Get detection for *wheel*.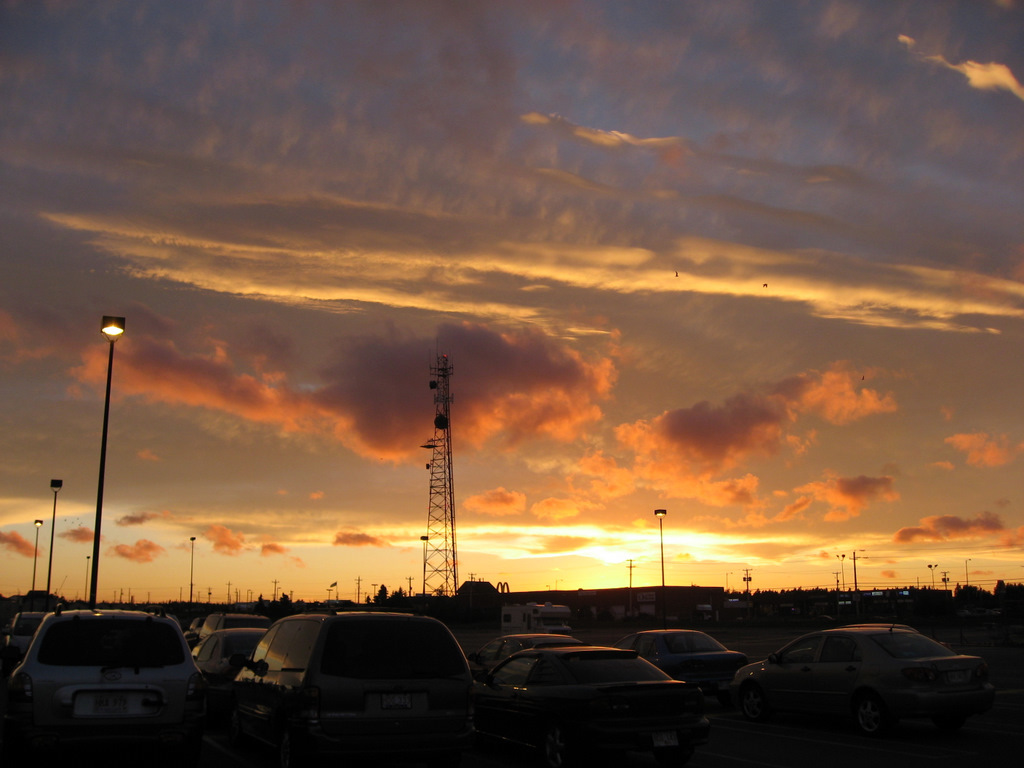
Detection: pyautogui.locateOnScreen(859, 696, 894, 735).
